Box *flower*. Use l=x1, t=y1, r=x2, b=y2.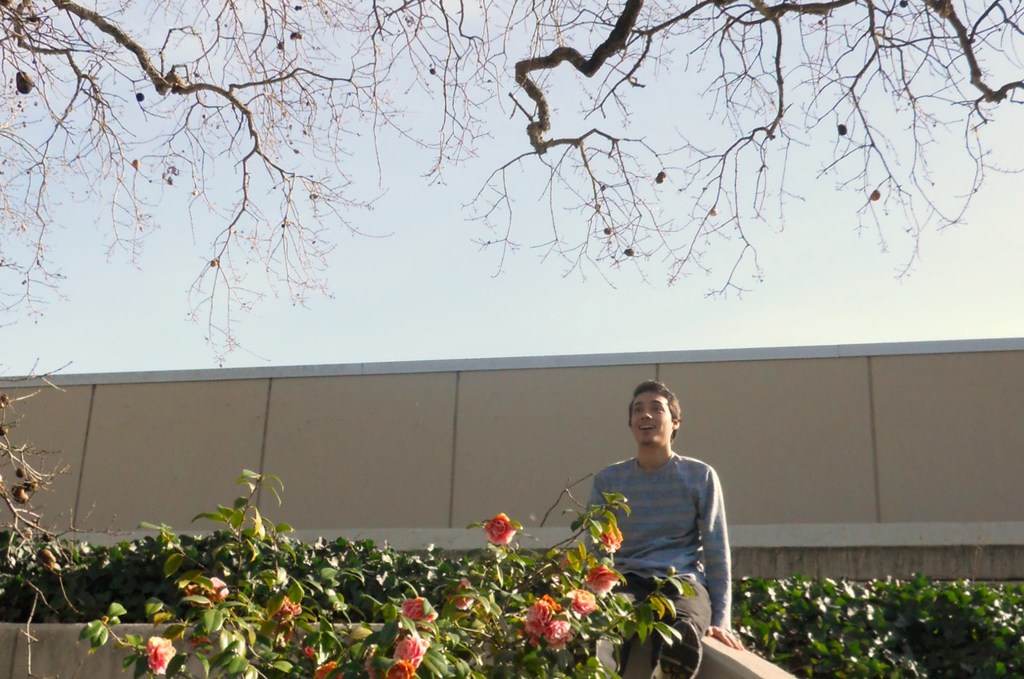
l=546, t=622, r=572, b=655.
